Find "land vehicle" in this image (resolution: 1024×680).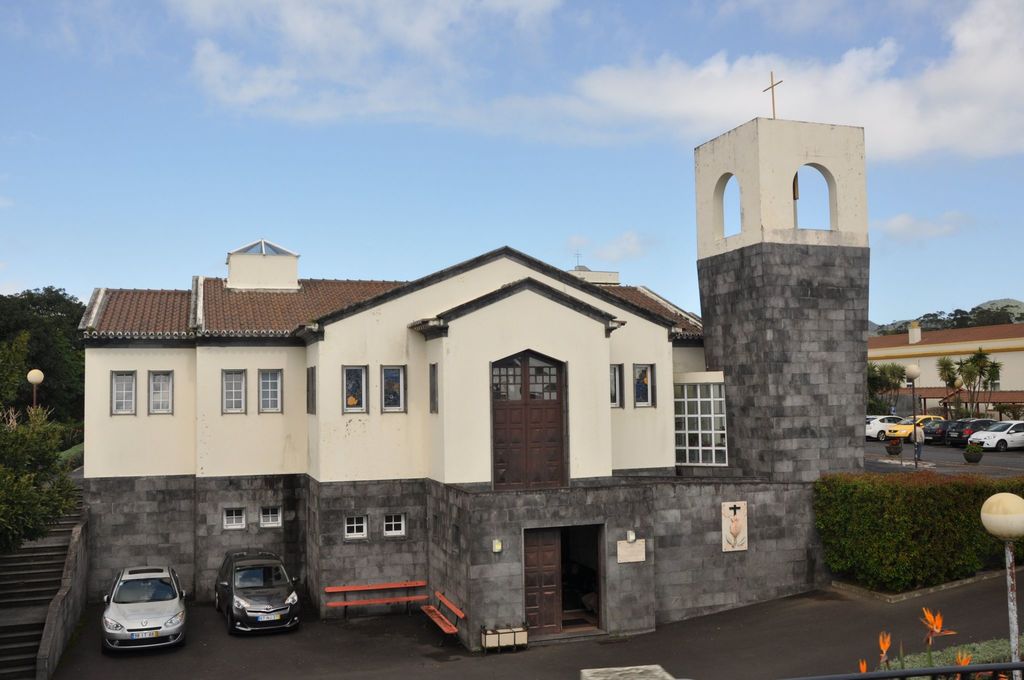
884, 412, 947, 442.
